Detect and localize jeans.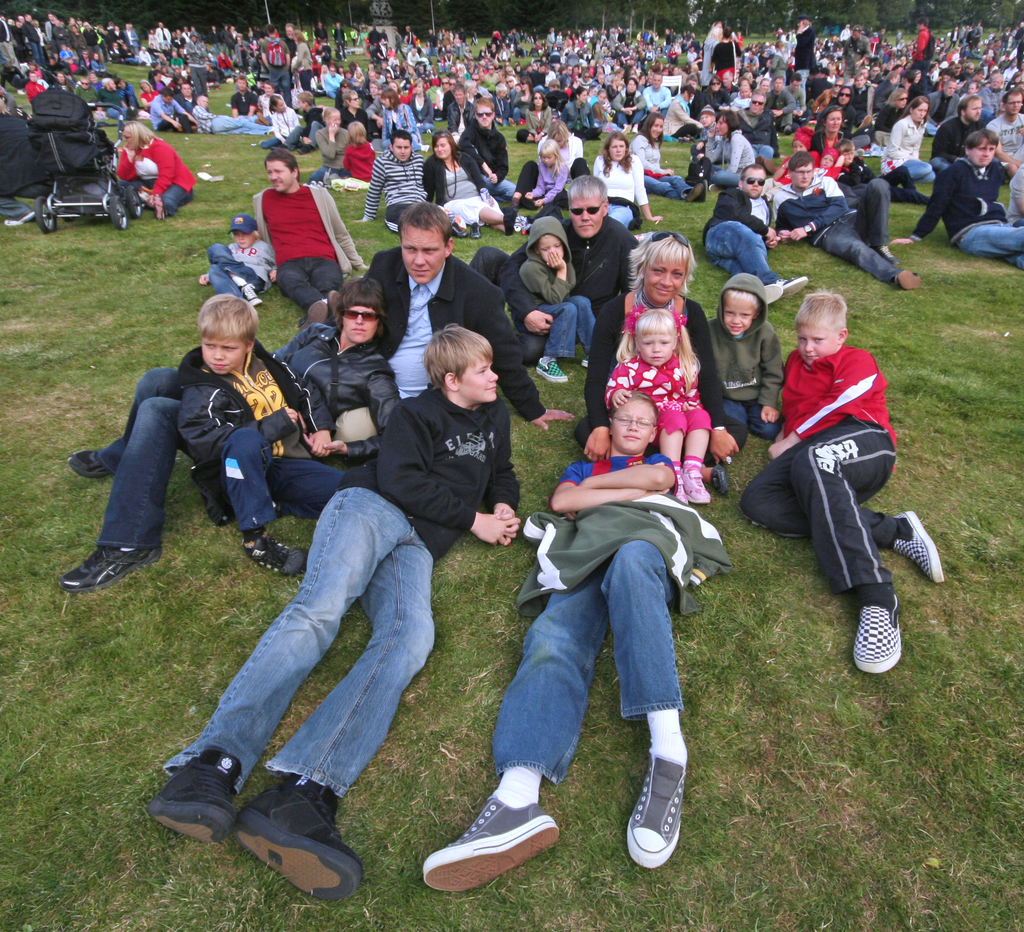
Localized at select_region(216, 112, 255, 133).
